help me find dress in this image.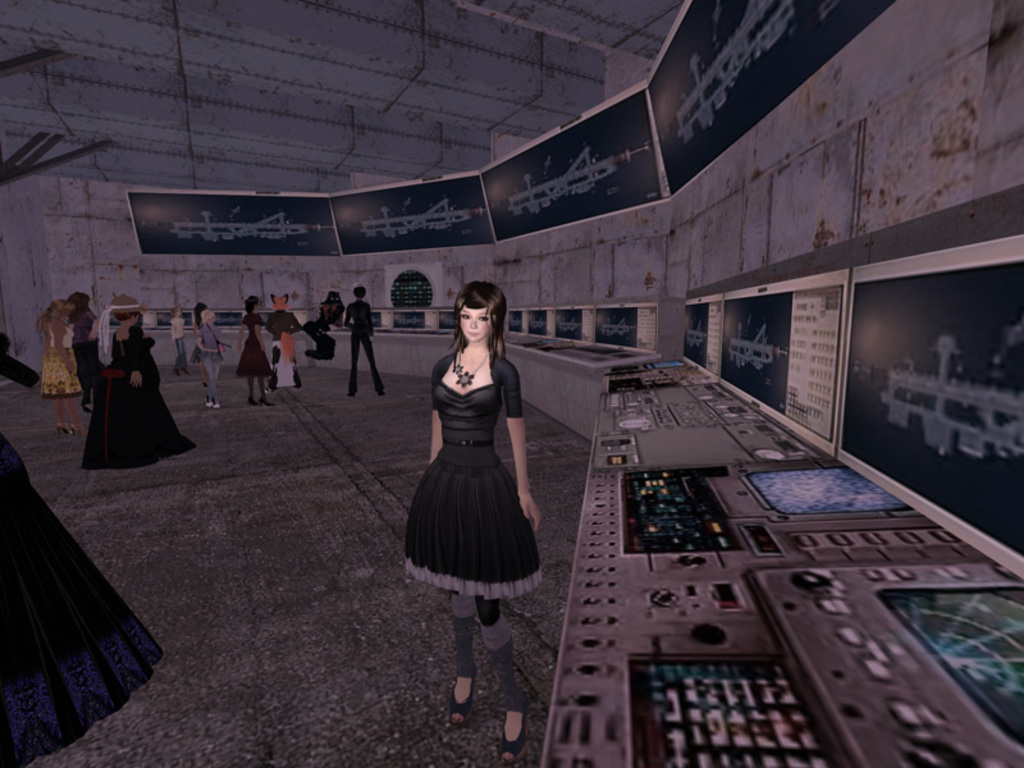
Found it: pyautogui.locateOnScreen(82, 326, 192, 467).
